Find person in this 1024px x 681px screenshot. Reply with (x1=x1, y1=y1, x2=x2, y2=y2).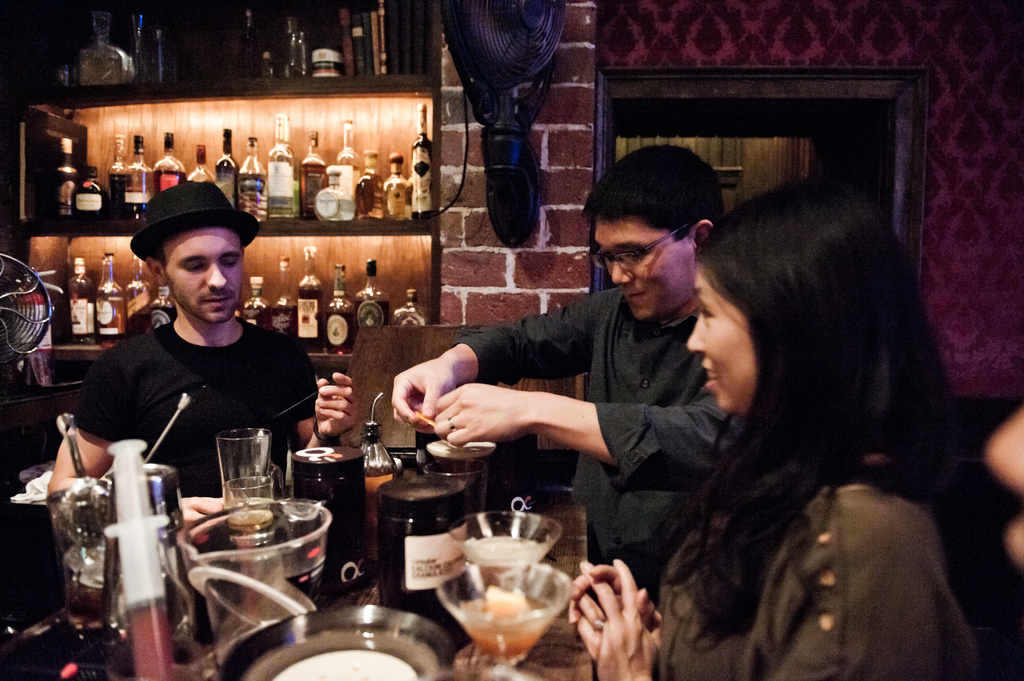
(x1=555, y1=178, x2=975, y2=677).
